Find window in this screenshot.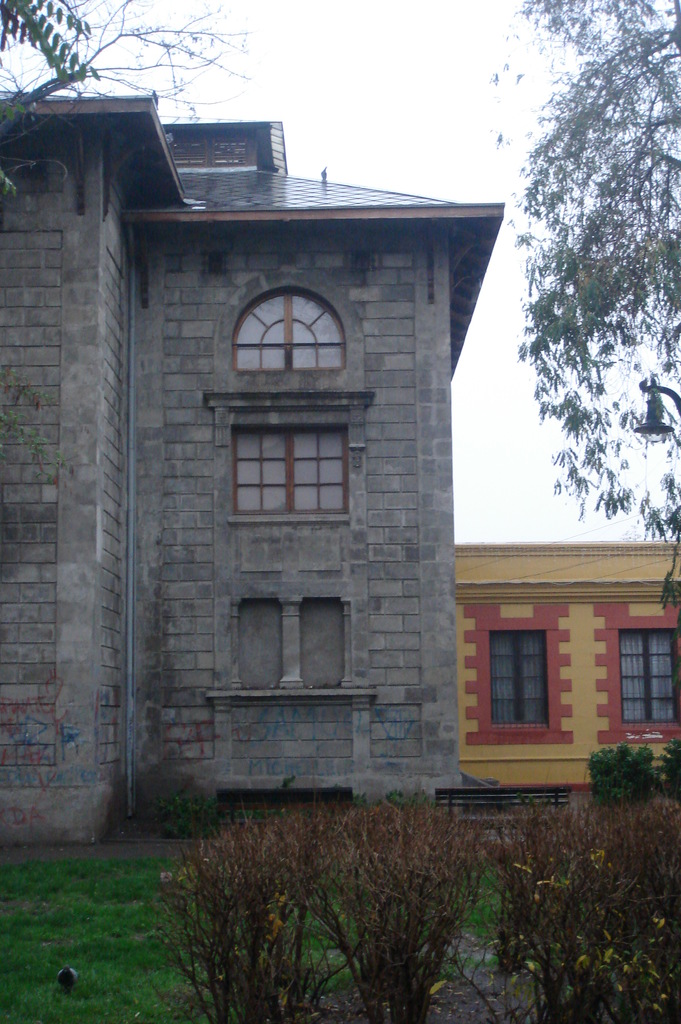
The bounding box for window is 226, 422, 357, 518.
